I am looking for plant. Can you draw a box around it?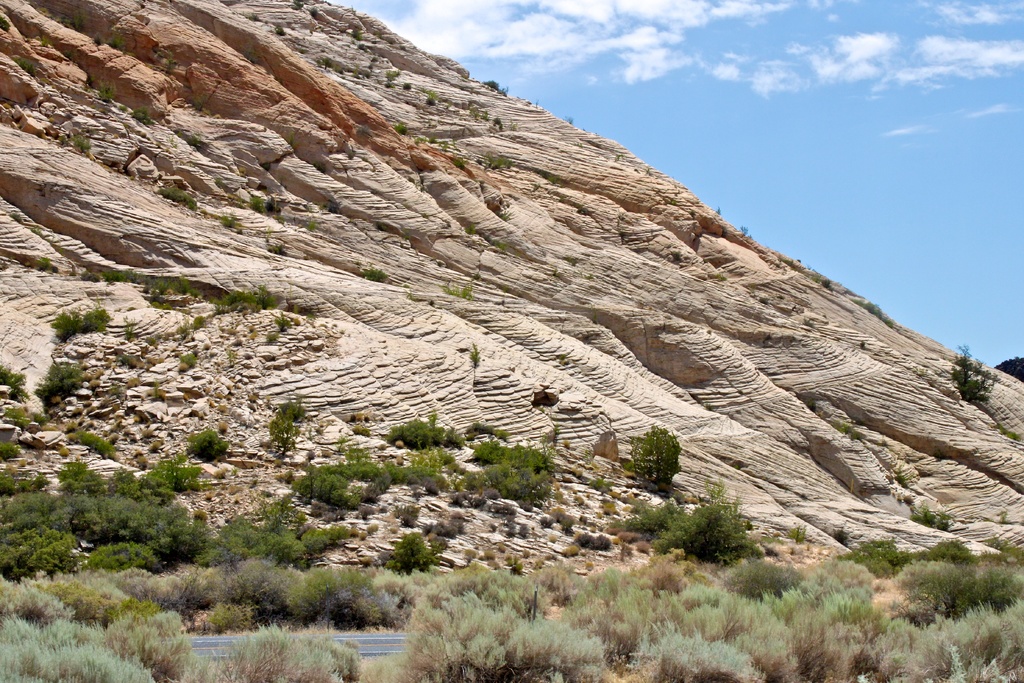
Sure, the bounding box is box(186, 132, 197, 150).
